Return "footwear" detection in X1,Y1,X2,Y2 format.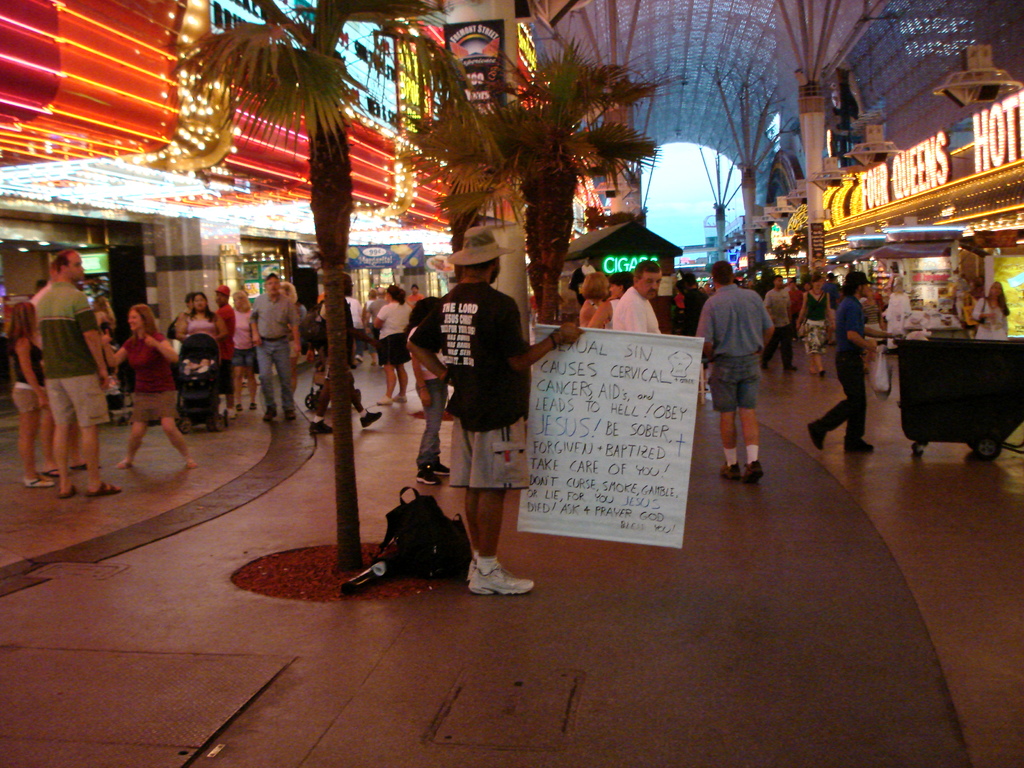
844,436,874,452.
